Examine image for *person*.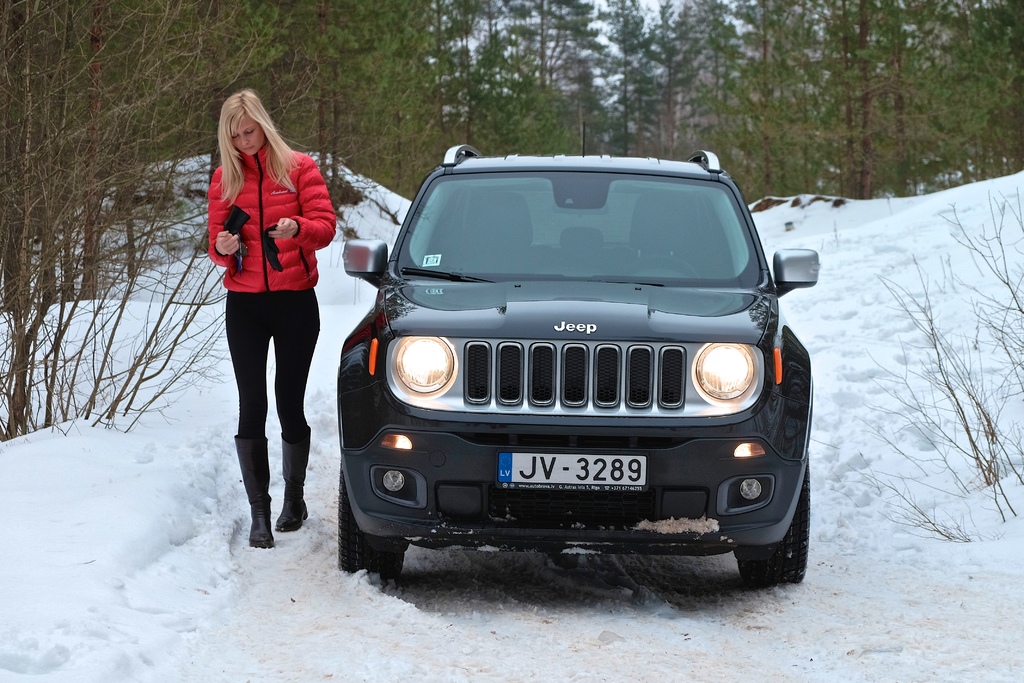
Examination result: locate(205, 93, 337, 550).
